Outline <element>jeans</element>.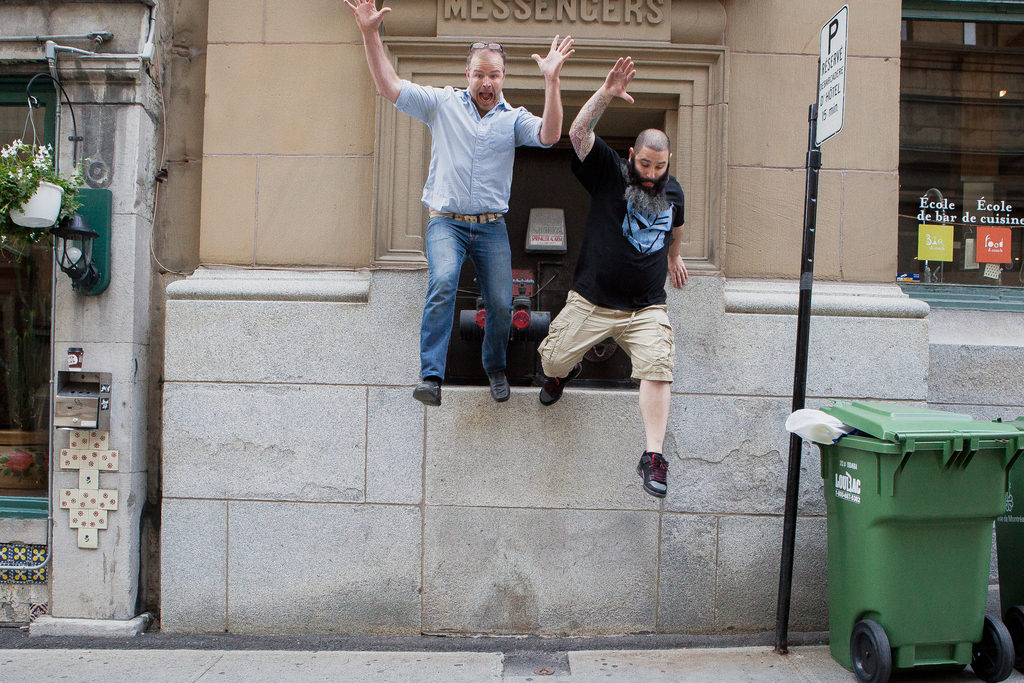
Outline: rect(404, 182, 549, 427).
